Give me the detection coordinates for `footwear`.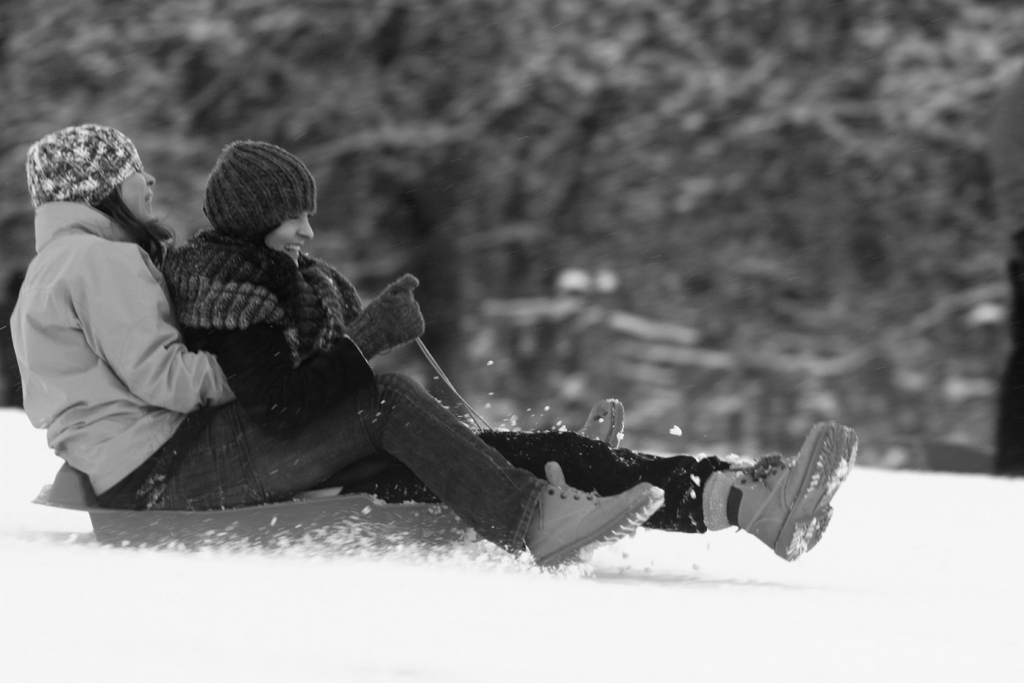
[left=572, top=400, right=627, bottom=444].
